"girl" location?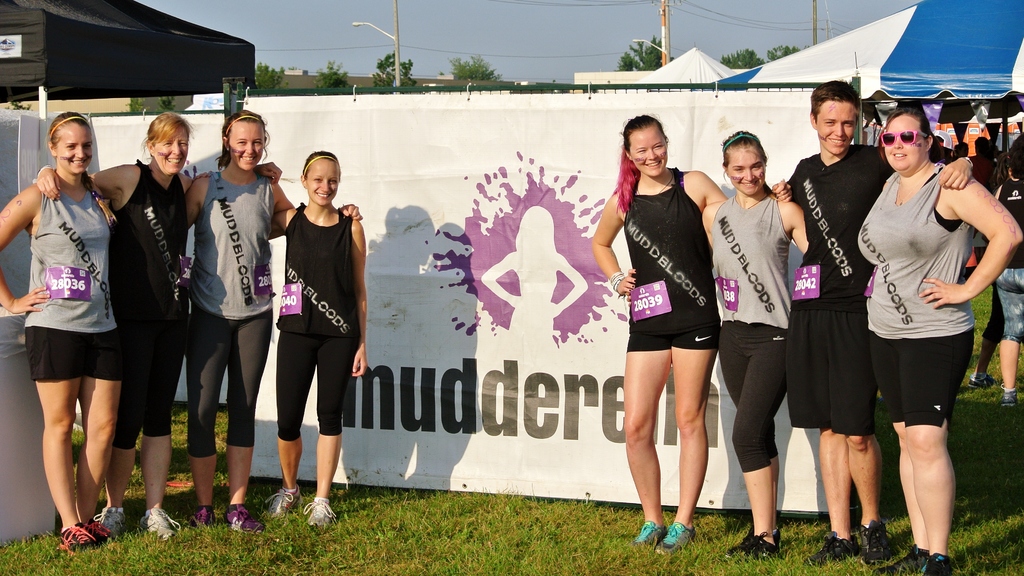
bbox=(0, 115, 123, 525)
